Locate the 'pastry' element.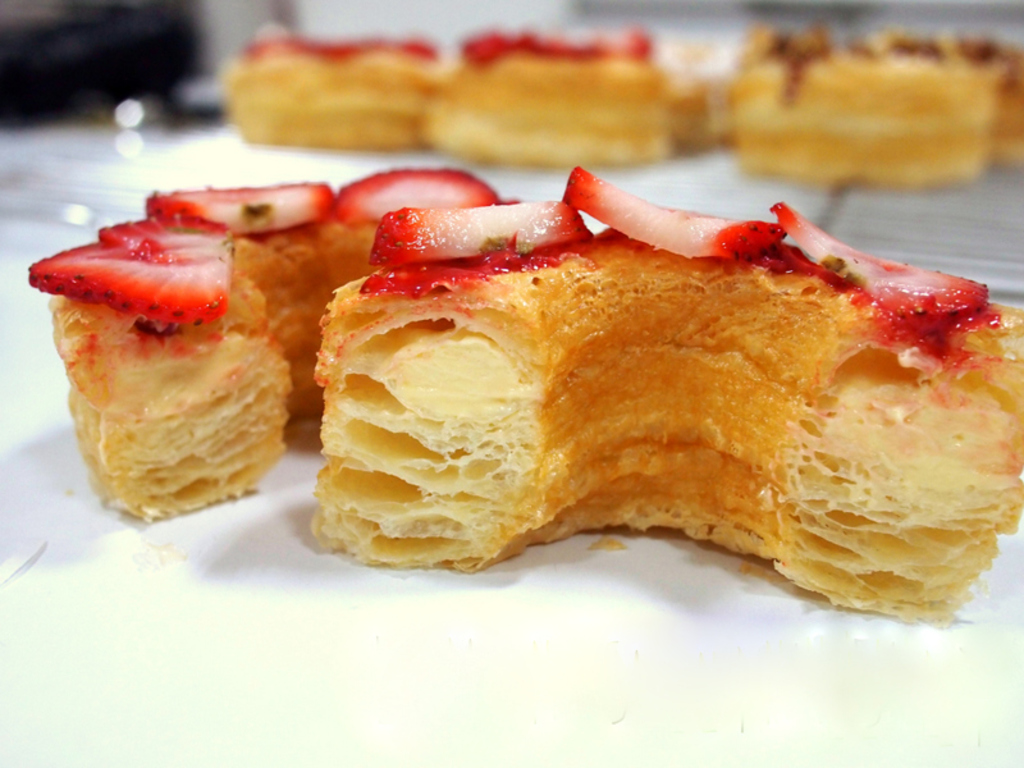
Element bbox: bbox=(314, 172, 1023, 608).
